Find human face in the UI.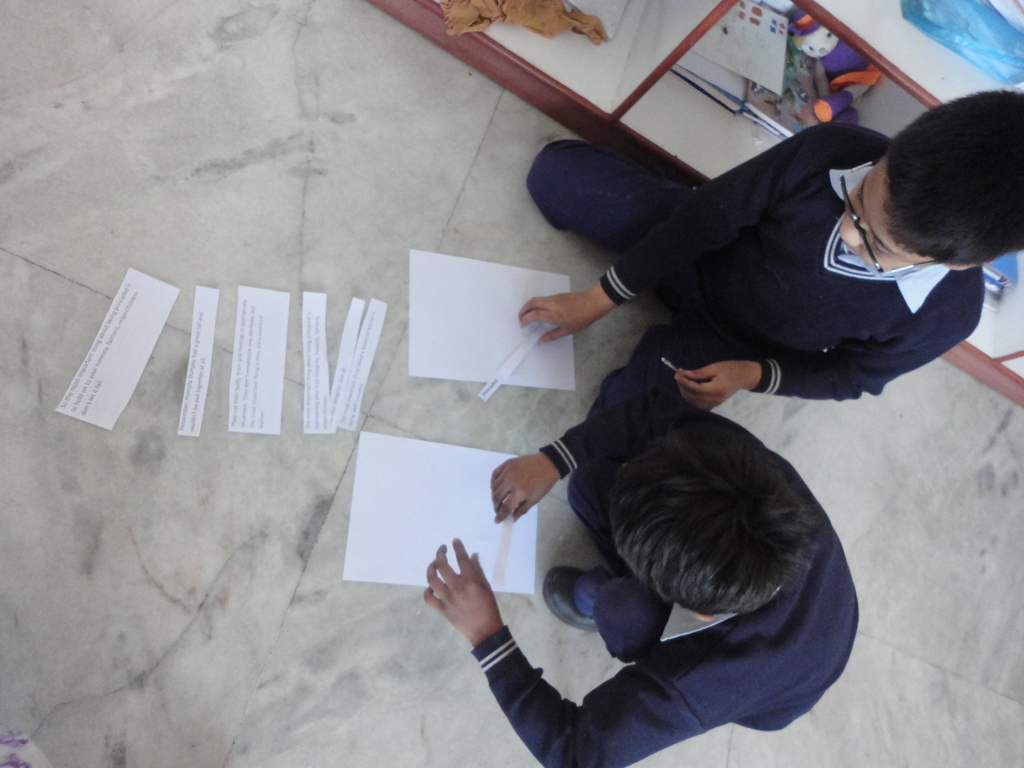
UI element at [833, 155, 936, 278].
